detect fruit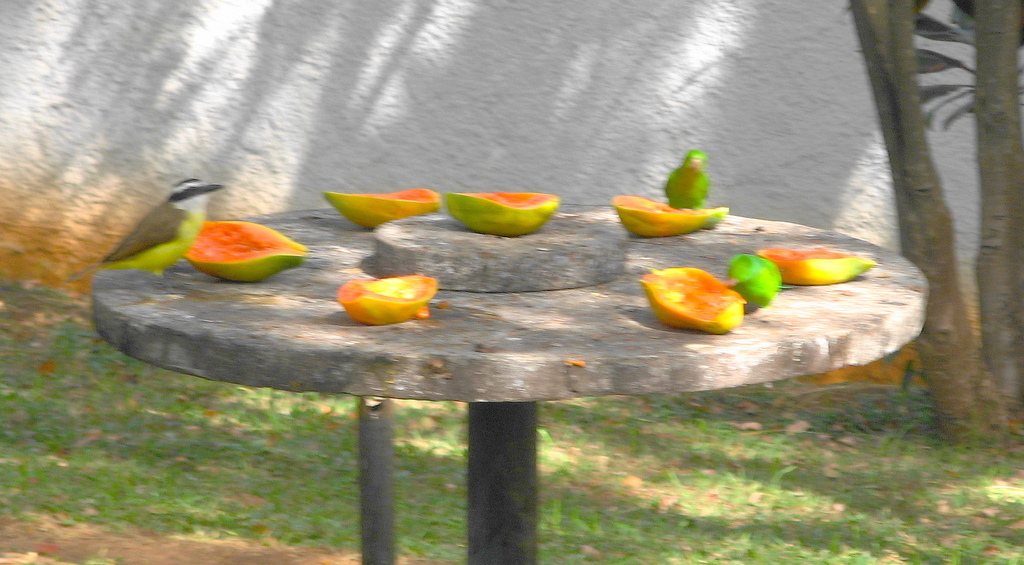
x1=644 y1=262 x2=739 y2=321
